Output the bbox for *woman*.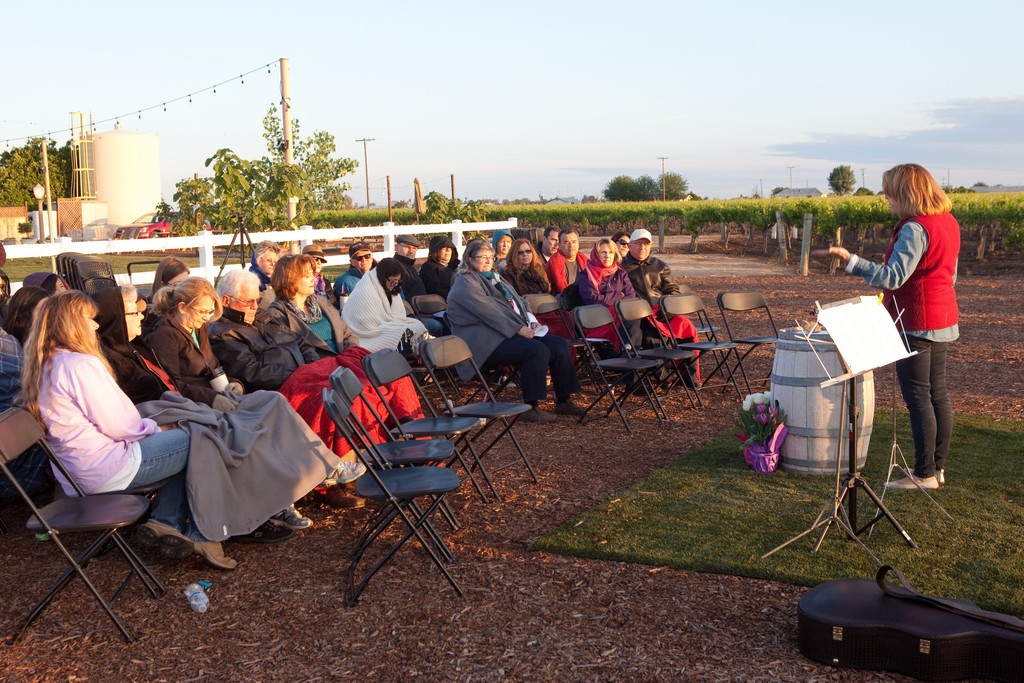
box(344, 253, 437, 385).
